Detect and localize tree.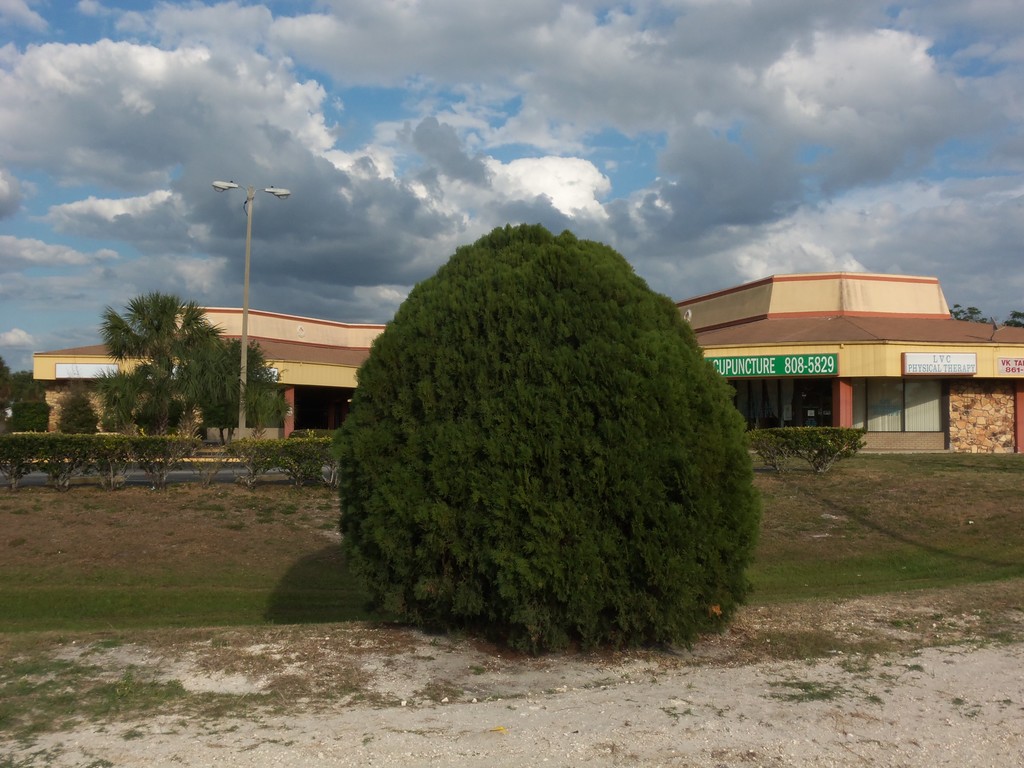
Localized at (x1=51, y1=379, x2=102, y2=437).
